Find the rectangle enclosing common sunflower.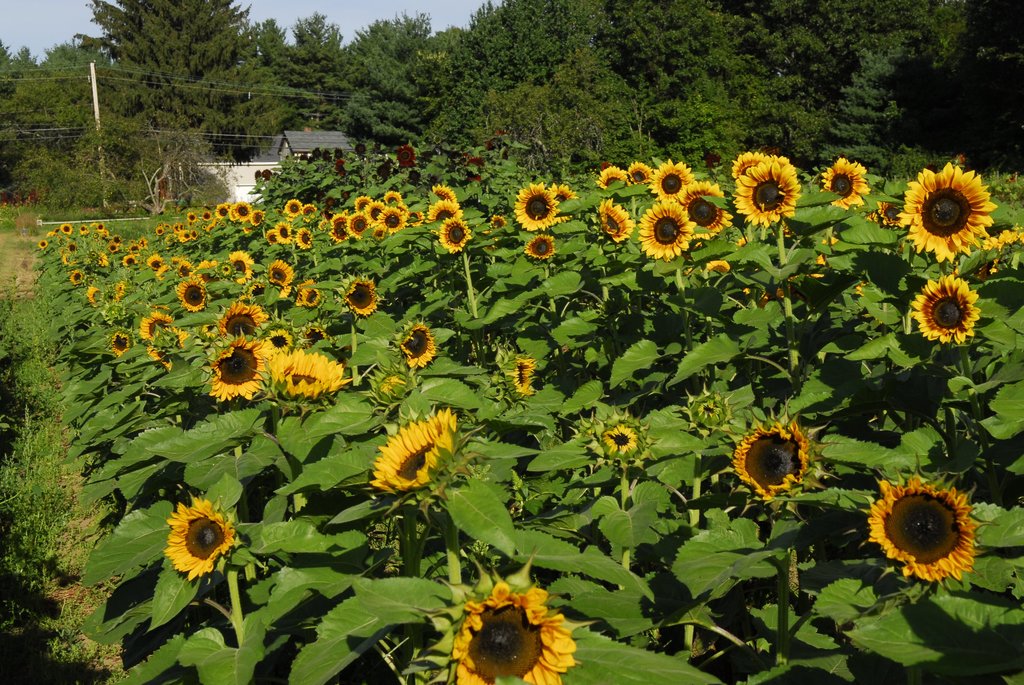
<region>915, 273, 991, 344</region>.
